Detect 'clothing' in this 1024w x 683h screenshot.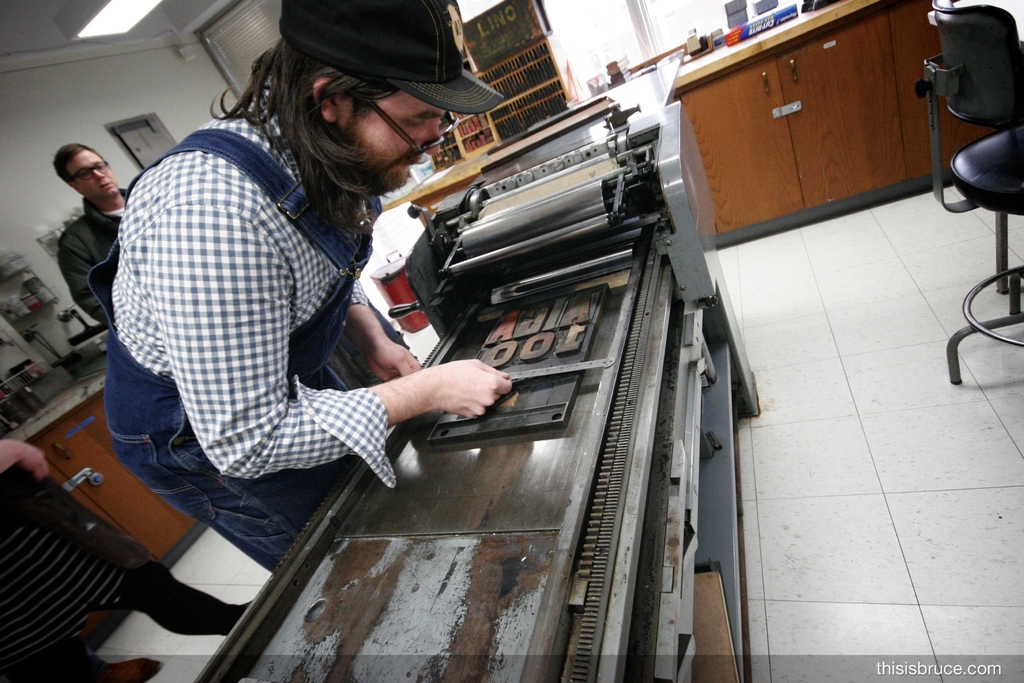
Detection: bbox=(54, 185, 132, 325).
